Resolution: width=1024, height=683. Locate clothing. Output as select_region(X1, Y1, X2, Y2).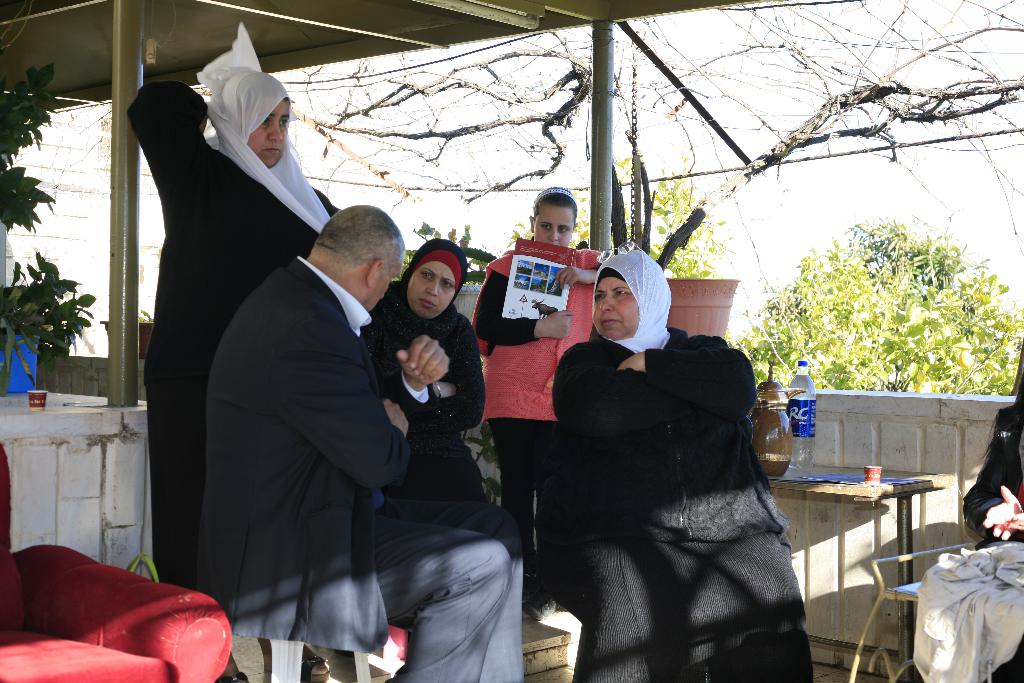
select_region(119, 78, 349, 599).
